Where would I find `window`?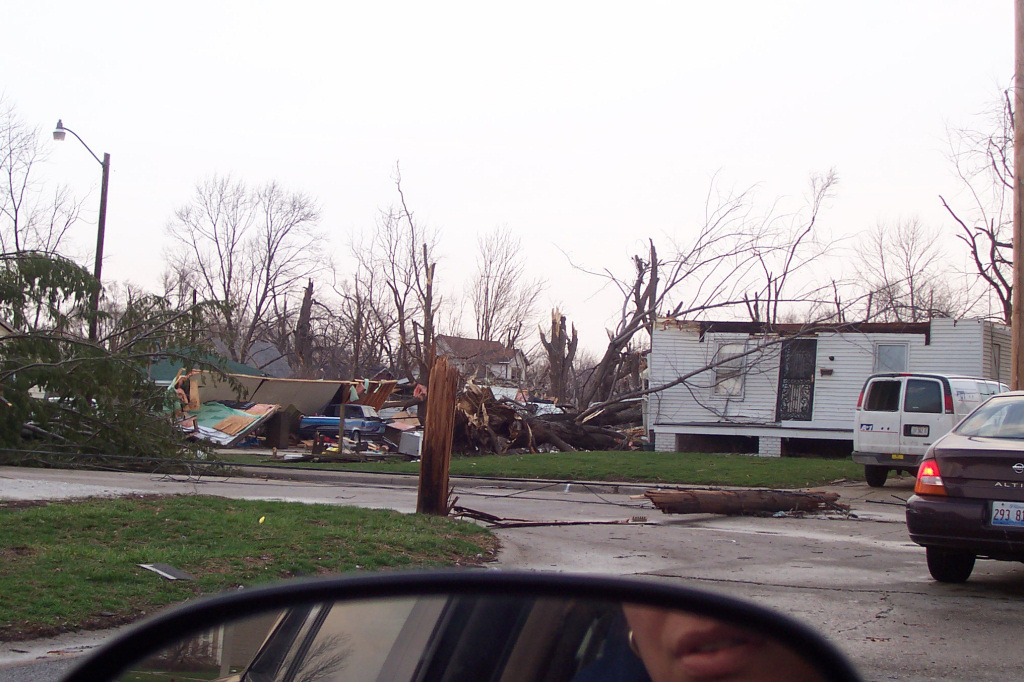
At (left=871, top=339, right=900, bottom=371).
